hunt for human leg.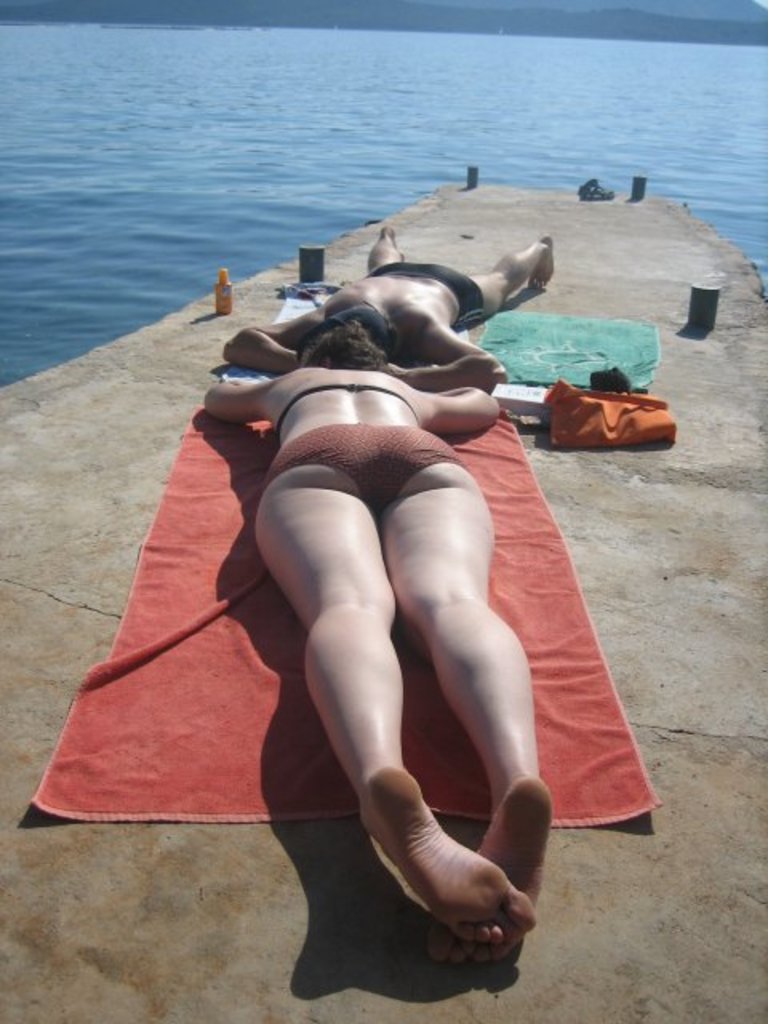
Hunted down at (427,238,550,326).
